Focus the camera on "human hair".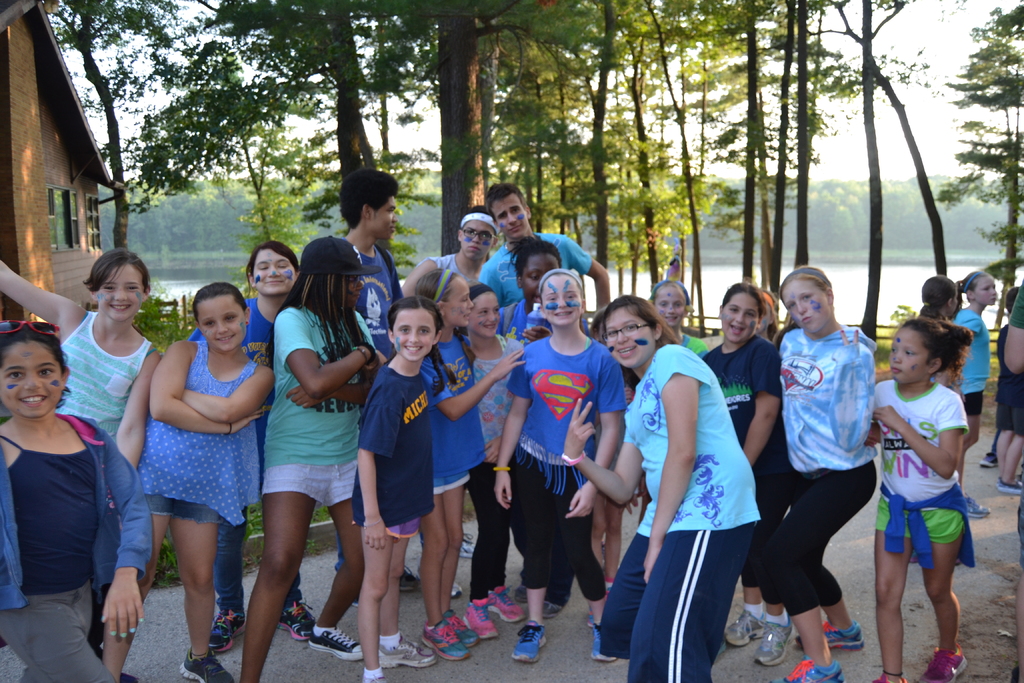
Focus region: 0,321,73,409.
